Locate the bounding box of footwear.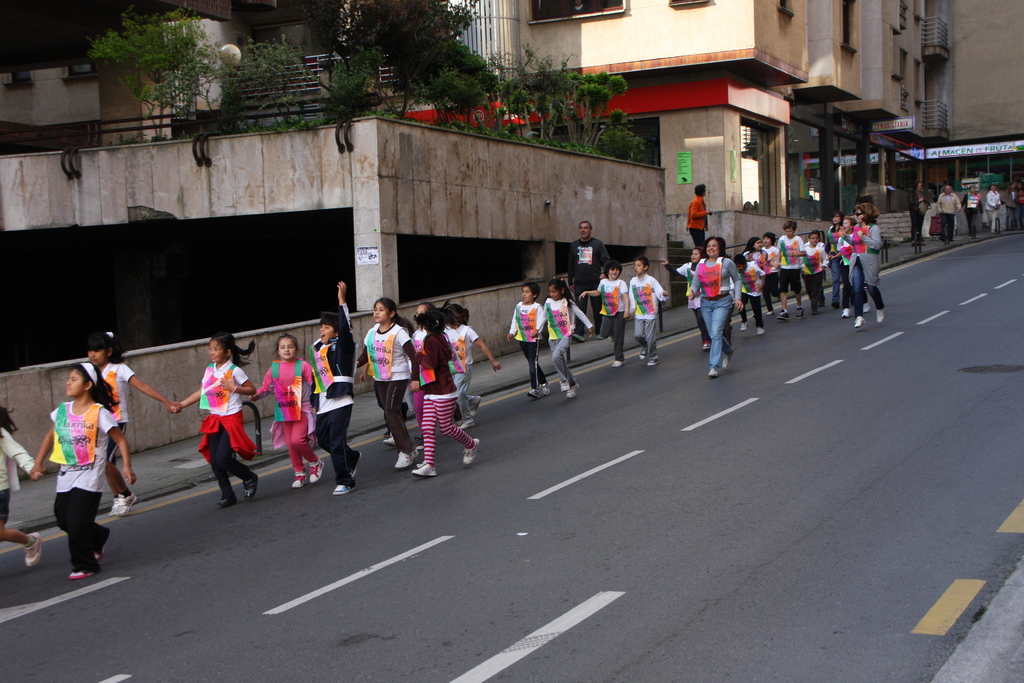
Bounding box: {"left": 69, "top": 569, "right": 92, "bottom": 578}.
